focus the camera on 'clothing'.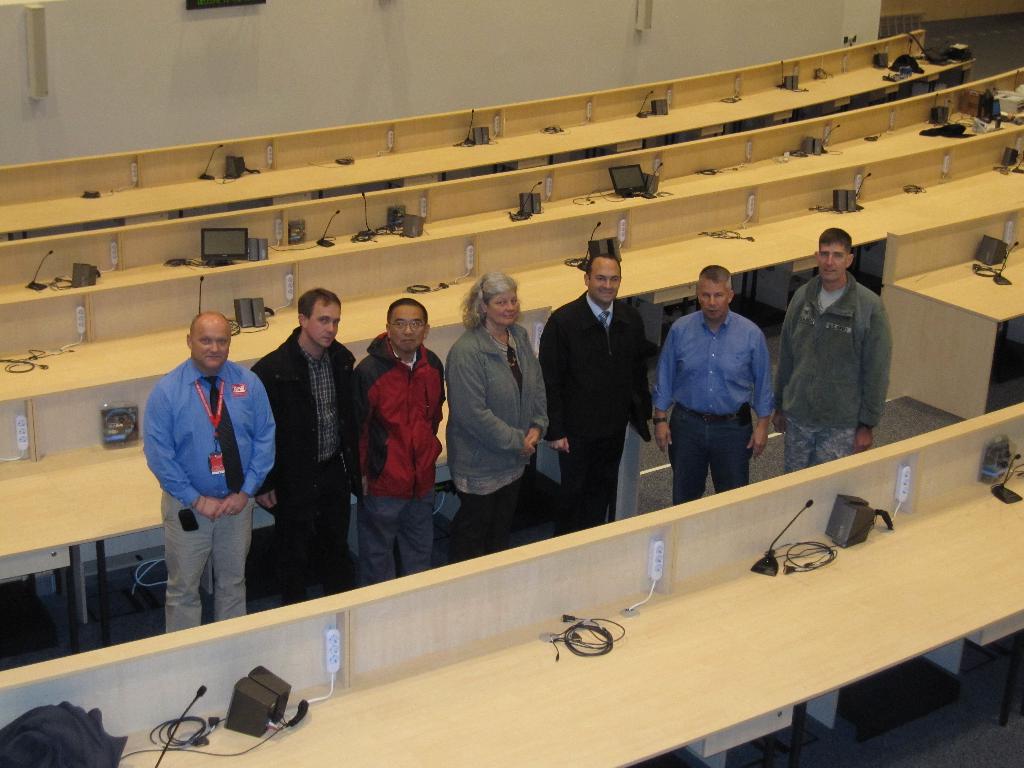
Focus region: <box>651,311,770,507</box>.
